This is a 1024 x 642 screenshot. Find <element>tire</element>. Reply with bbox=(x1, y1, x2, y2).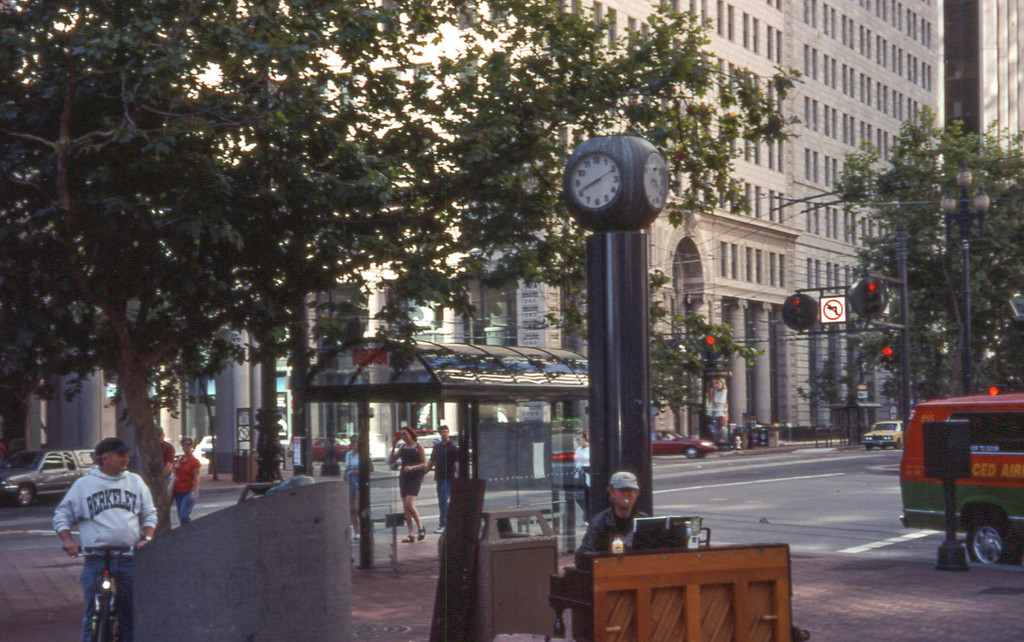
bbox=(957, 513, 1017, 579).
